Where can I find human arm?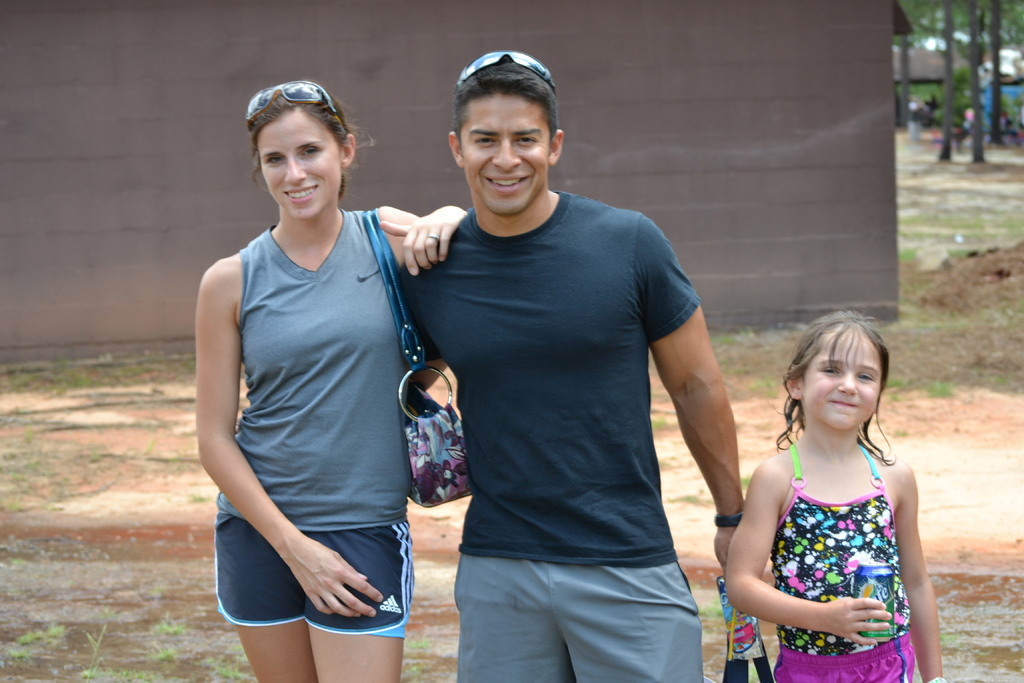
You can find it at 715 461 888 654.
